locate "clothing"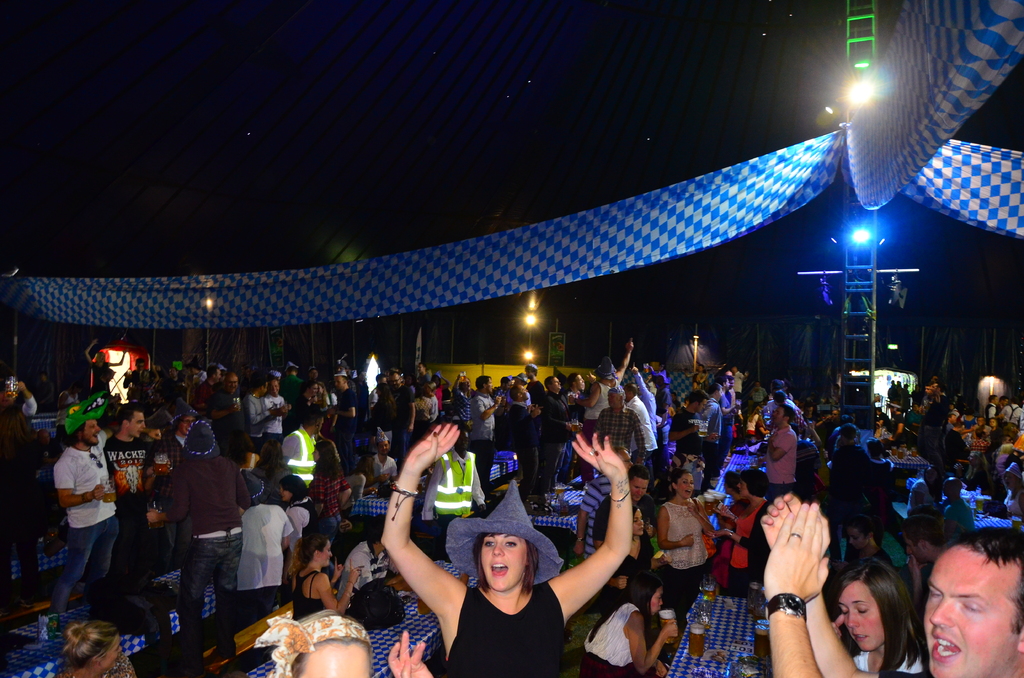
bbox=[63, 393, 79, 401]
